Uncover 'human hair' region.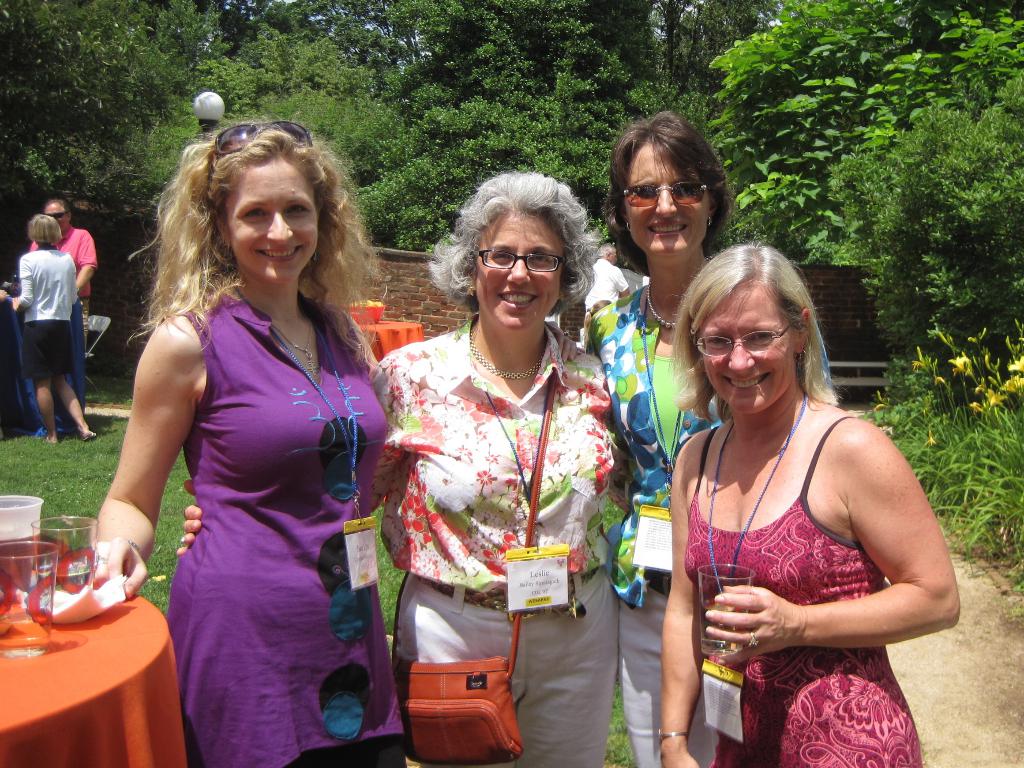
Uncovered: Rect(129, 120, 372, 340).
